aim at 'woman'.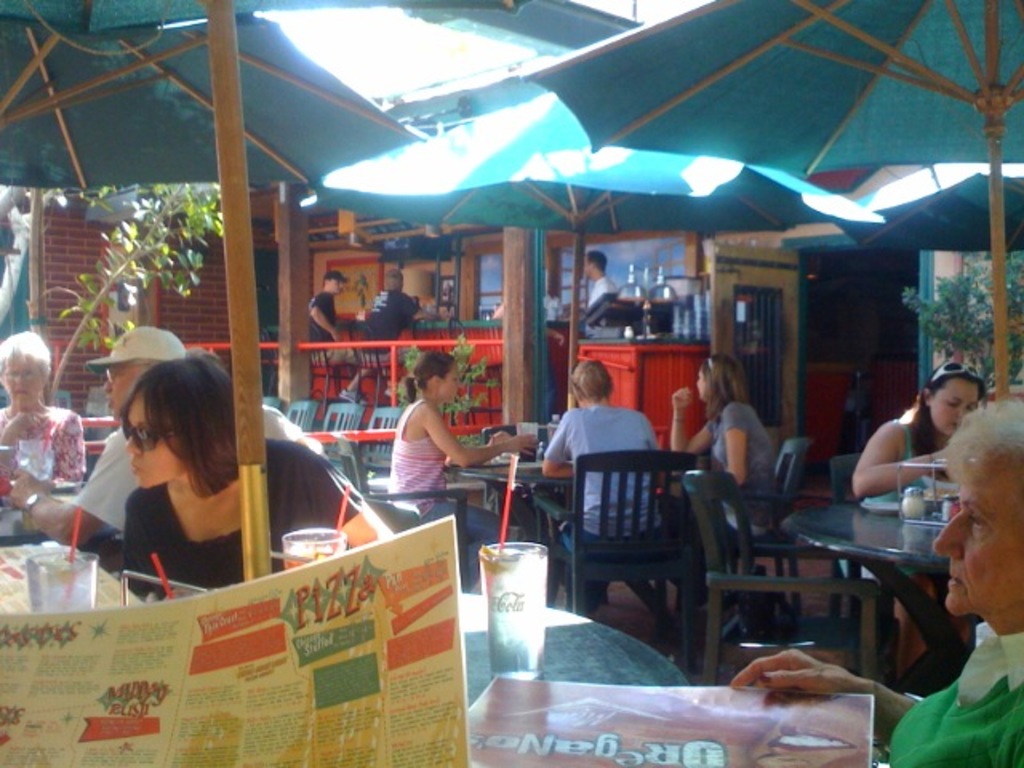
Aimed at box=[392, 349, 509, 544].
